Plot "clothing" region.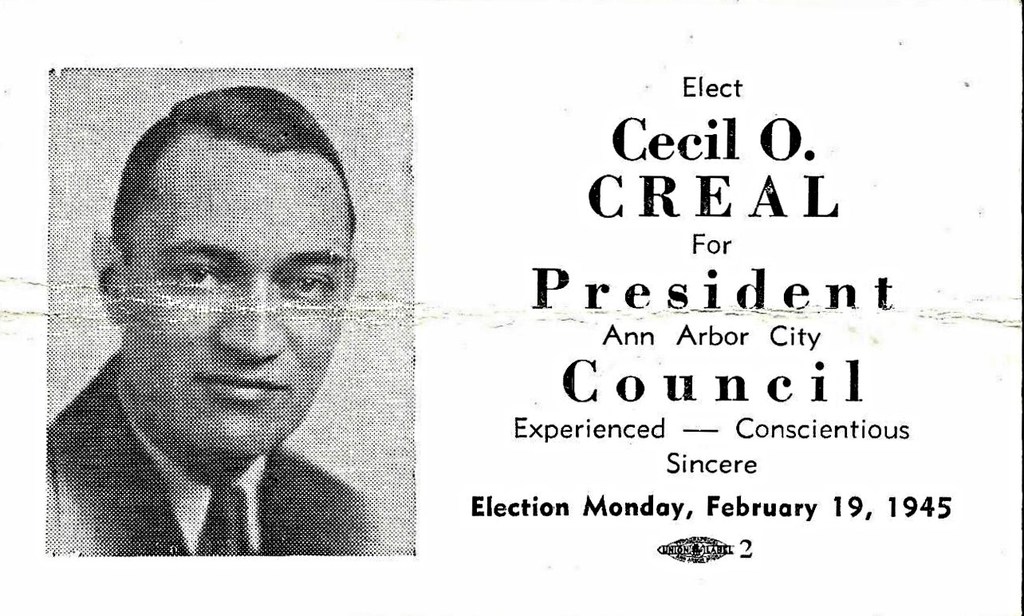
Plotted at {"left": 40, "top": 290, "right": 416, "bottom": 562}.
